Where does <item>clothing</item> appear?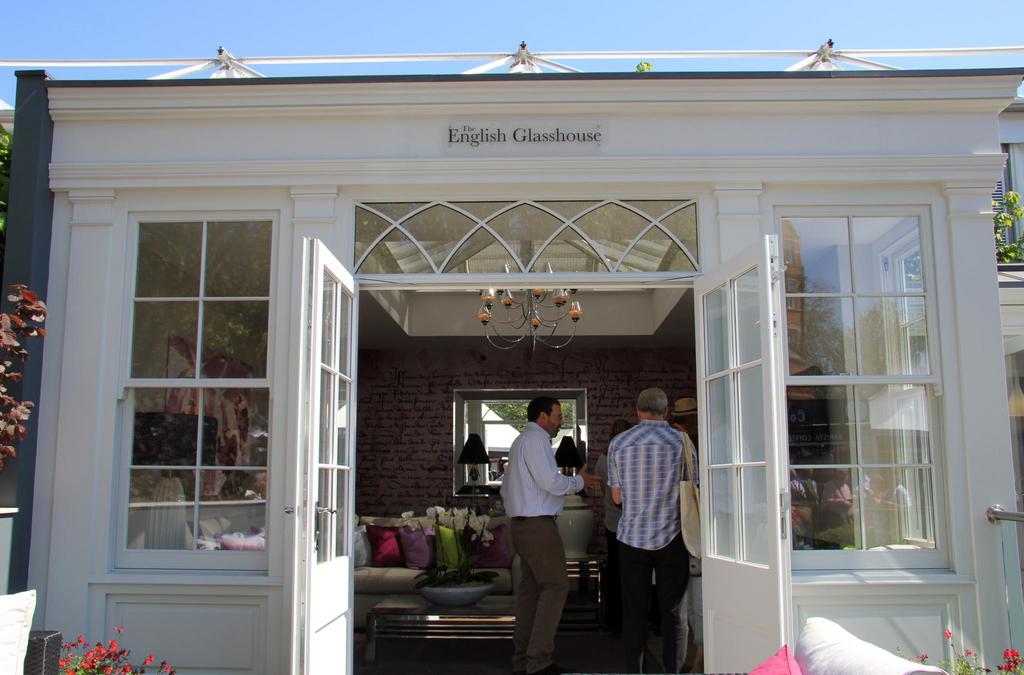
Appears at [609,421,697,674].
